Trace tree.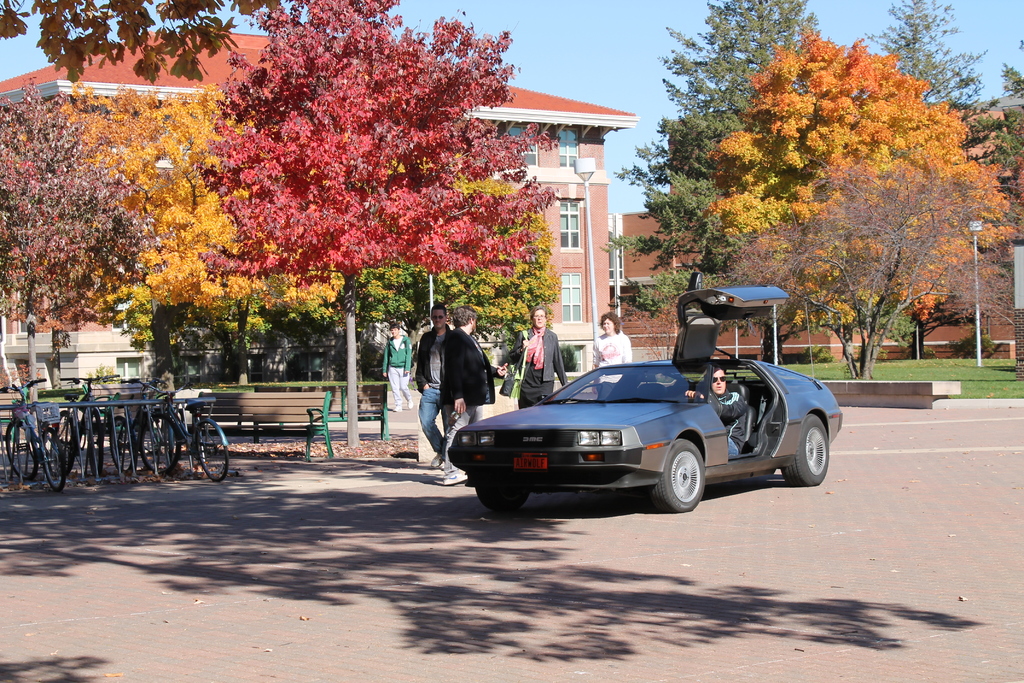
Traced to pyautogui.locateOnScreen(2, 0, 402, 86).
